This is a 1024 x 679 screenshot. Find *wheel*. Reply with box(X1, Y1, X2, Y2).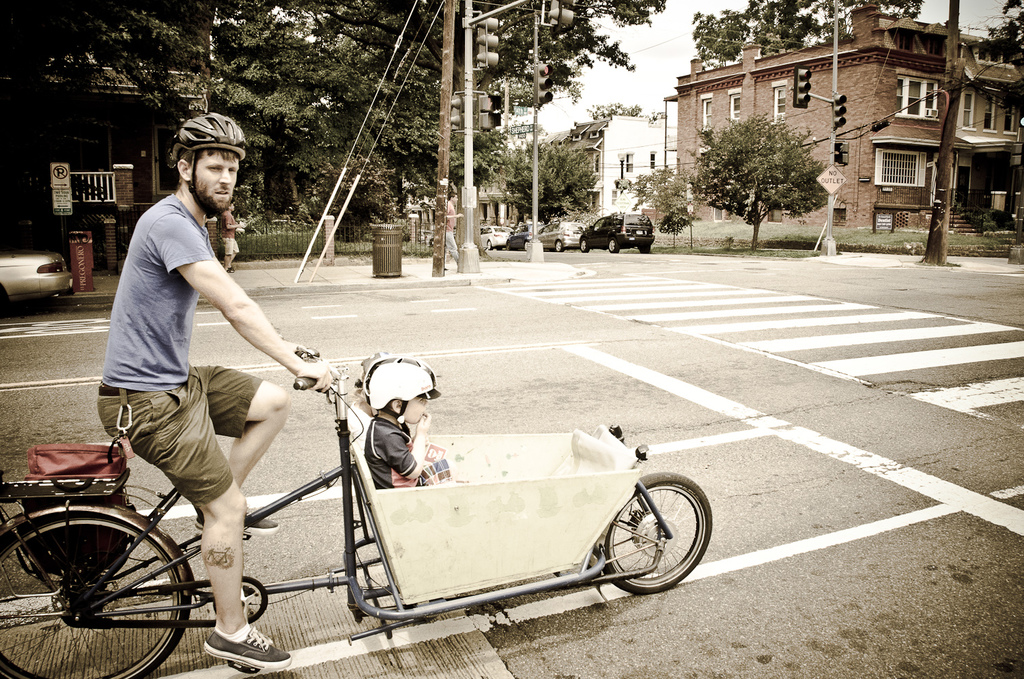
box(609, 235, 619, 252).
